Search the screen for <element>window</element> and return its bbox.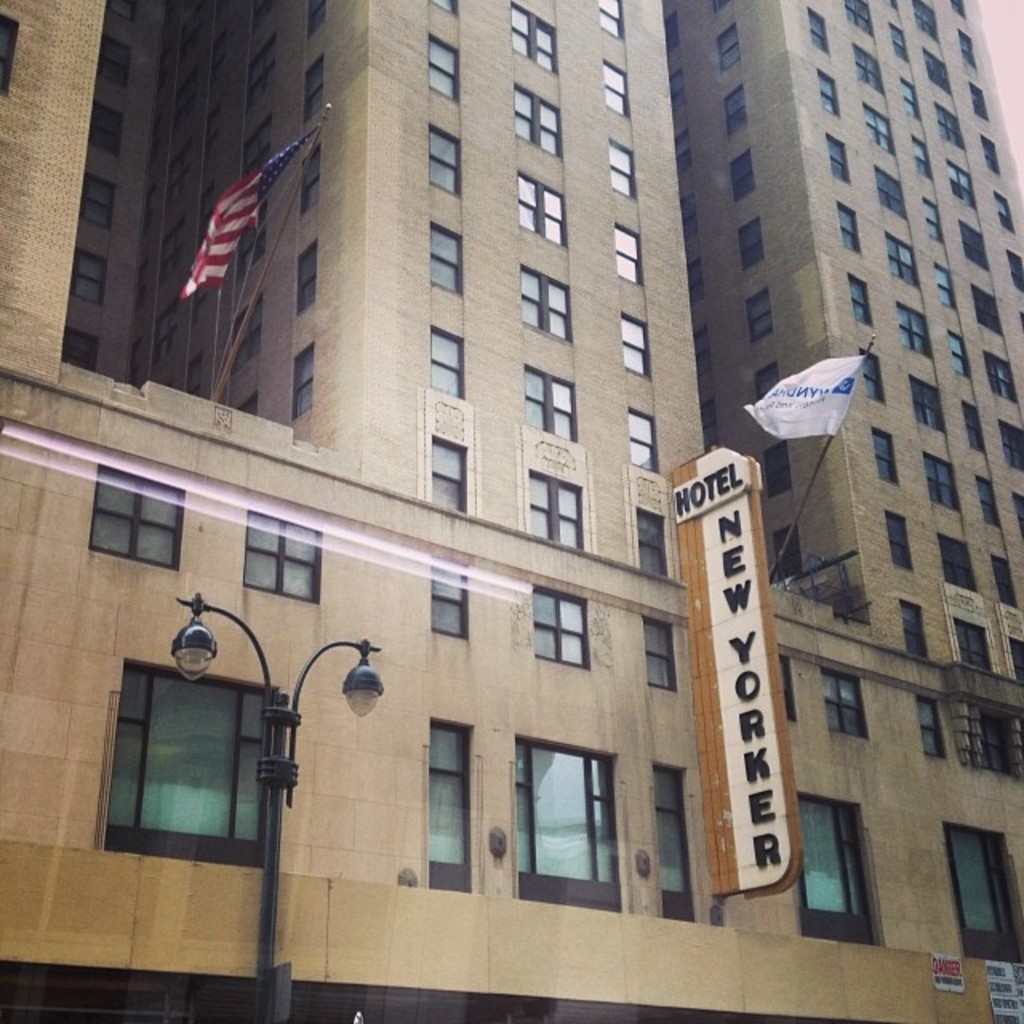
Found: [left=510, top=0, right=555, bottom=69].
